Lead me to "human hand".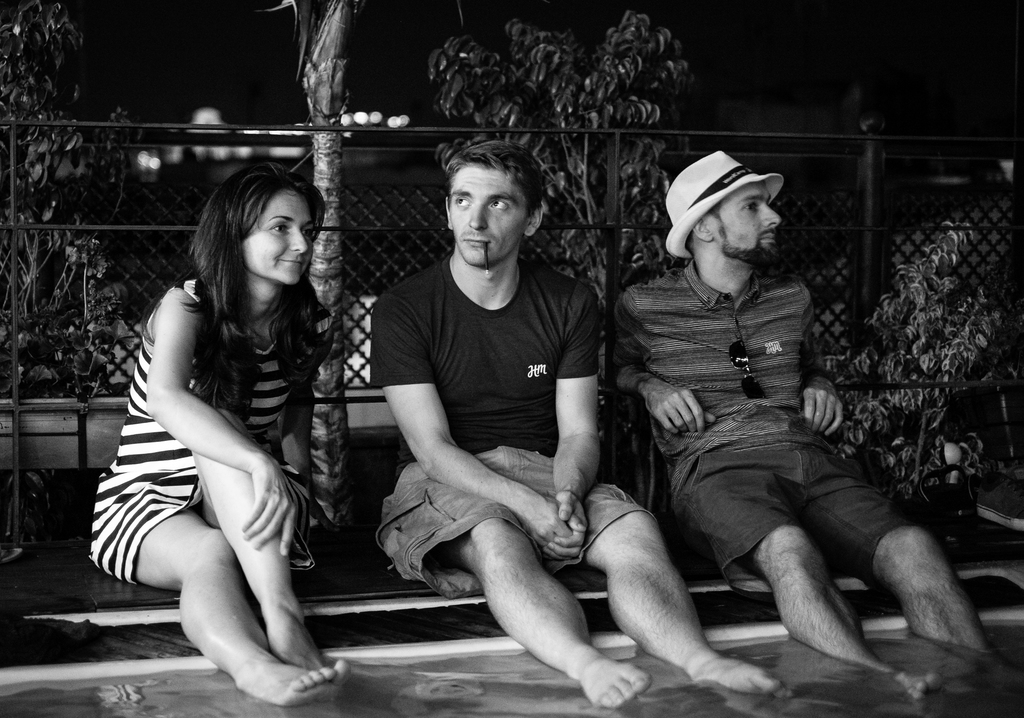
Lead to bbox=[801, 376, 845, 440].
